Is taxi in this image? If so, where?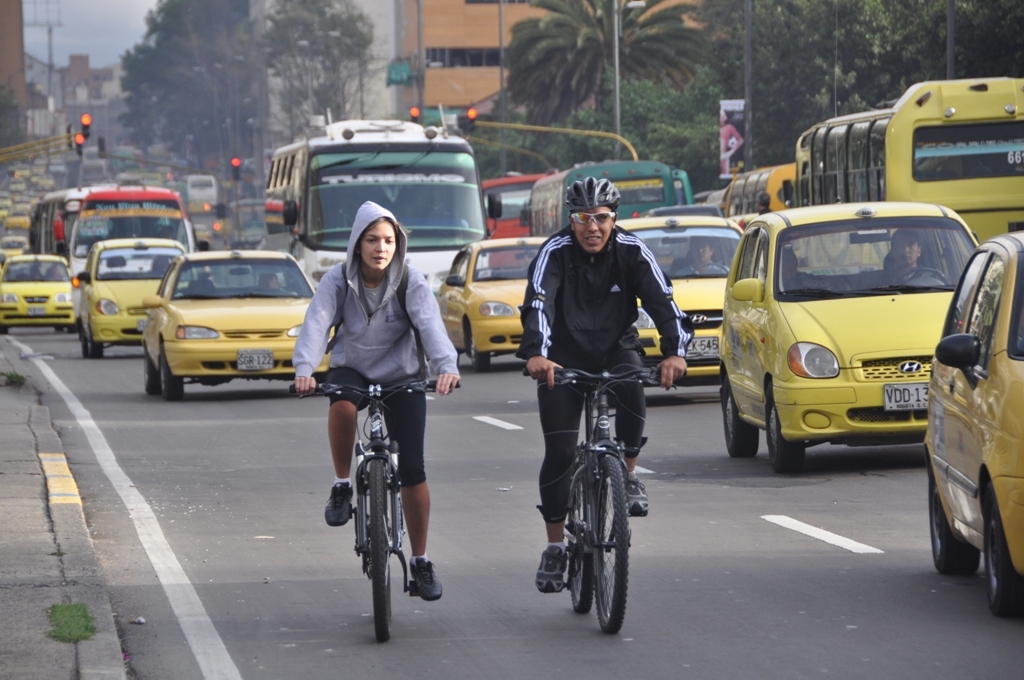
Yes, at detection(713, 192, 994, 476).
